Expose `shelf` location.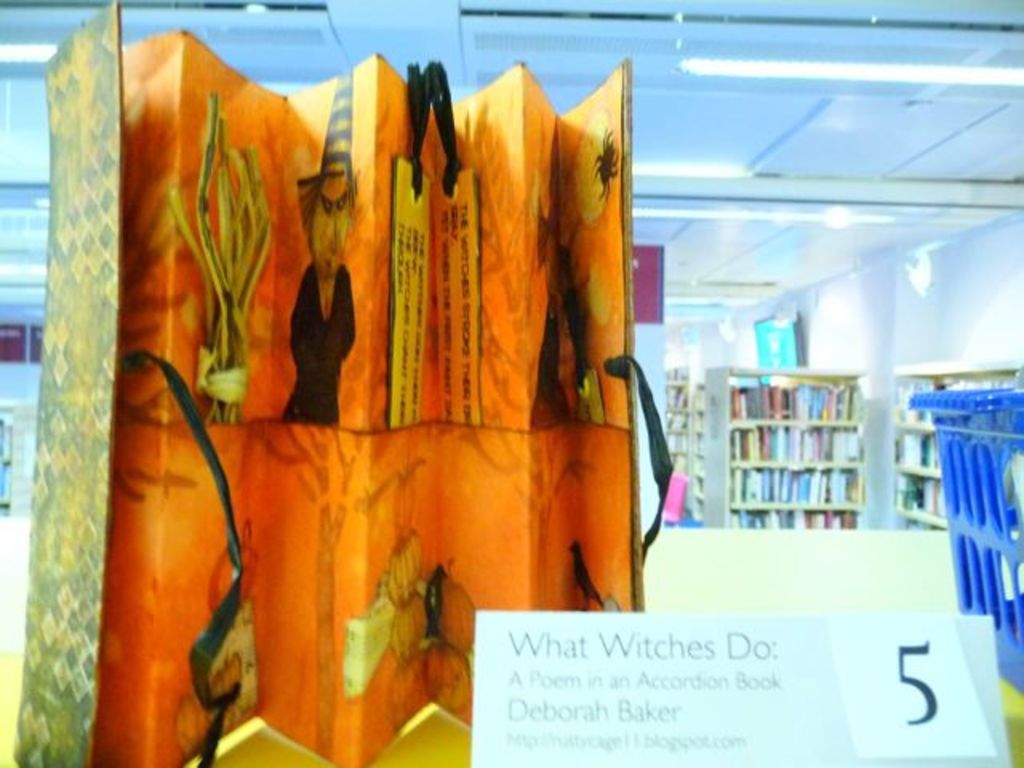
Exposed at l=885, t=474, r=957, b=526.
